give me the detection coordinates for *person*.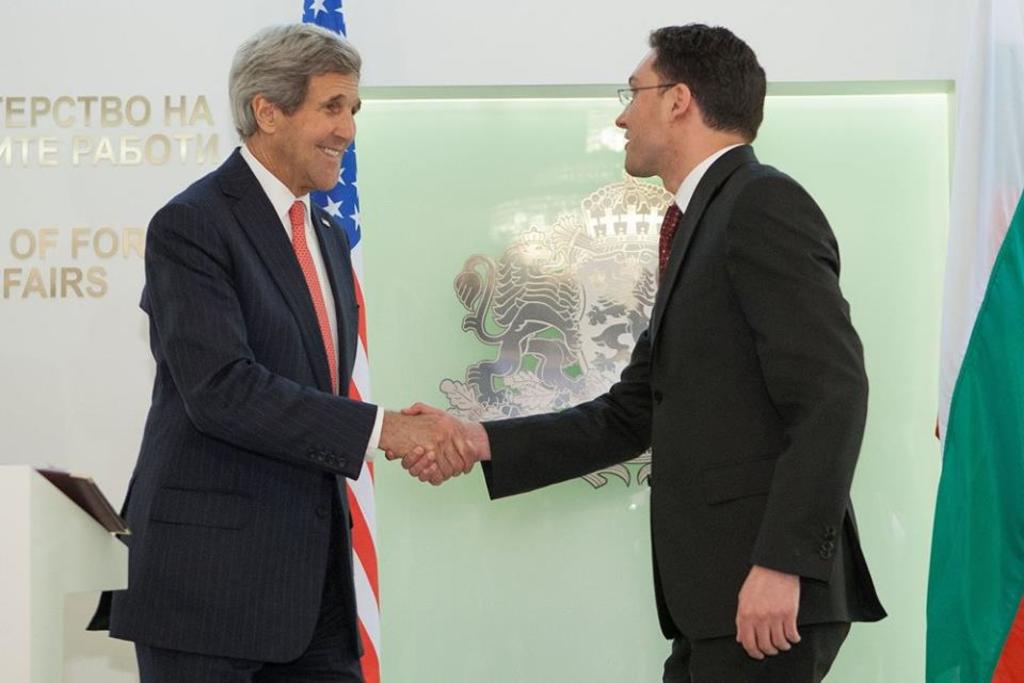
[x1=85, y1=16, x2=479, y2=682].
